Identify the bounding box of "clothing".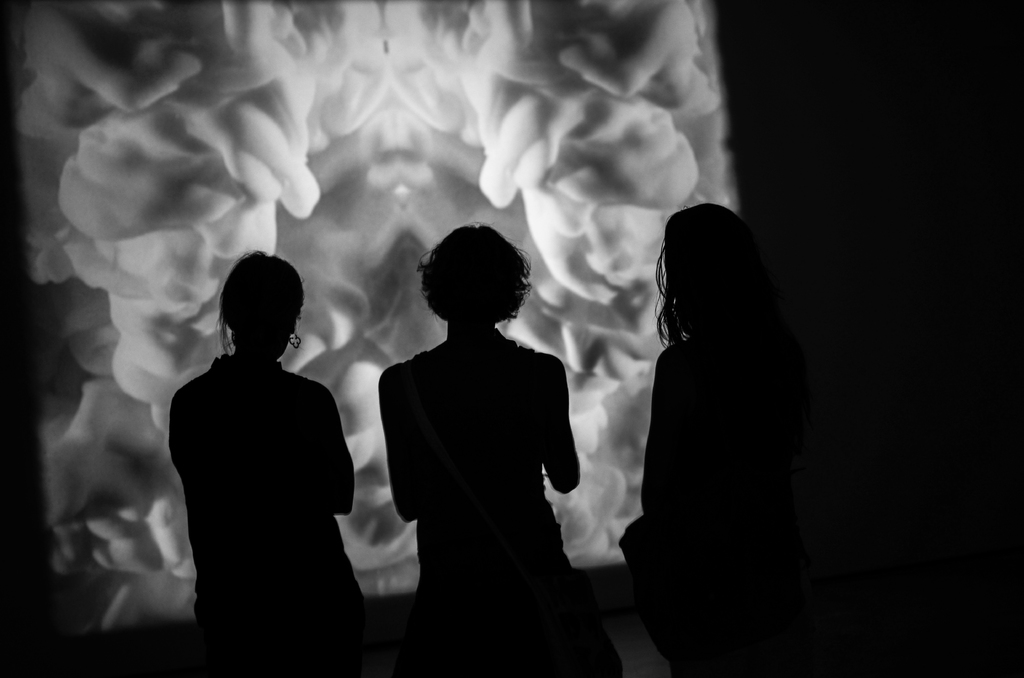
bbox=(380, 323, 582, 595).
